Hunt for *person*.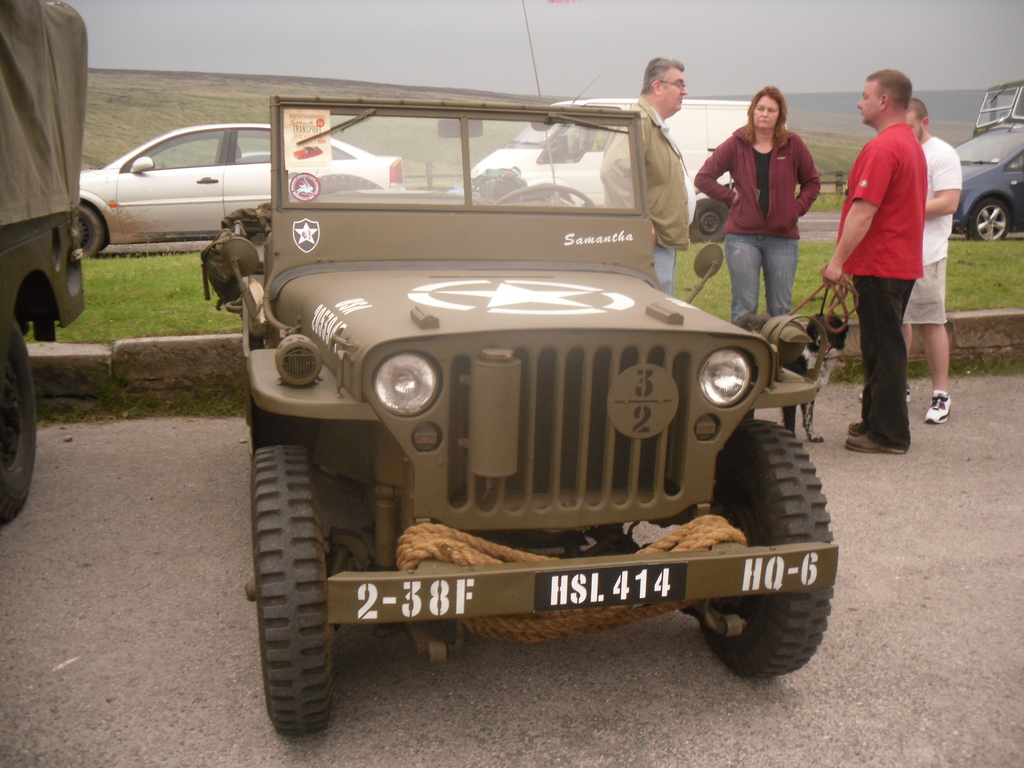
Hunted down at (904, 99, 961, 425).
